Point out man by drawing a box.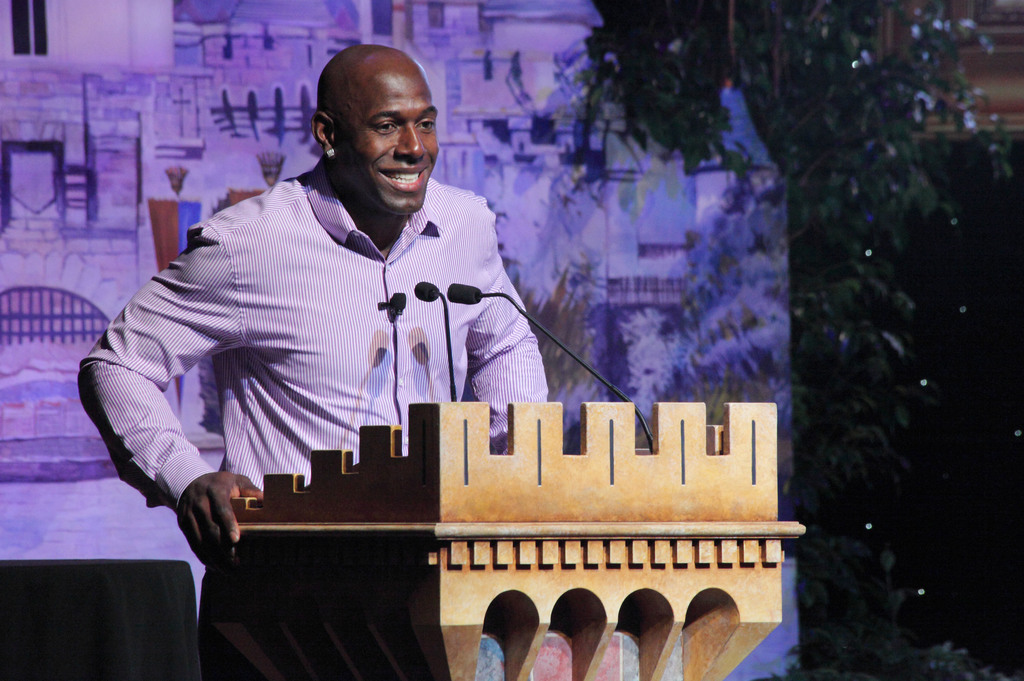
l=99, t=60, r=662, b=602.
